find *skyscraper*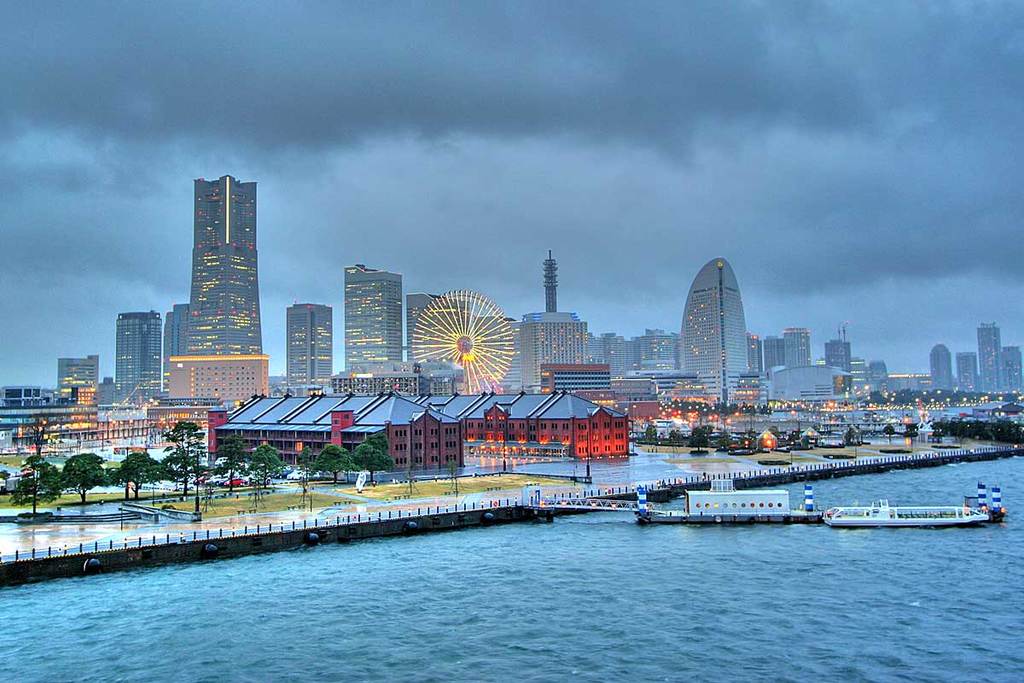
[665, 242, 771, 421]
